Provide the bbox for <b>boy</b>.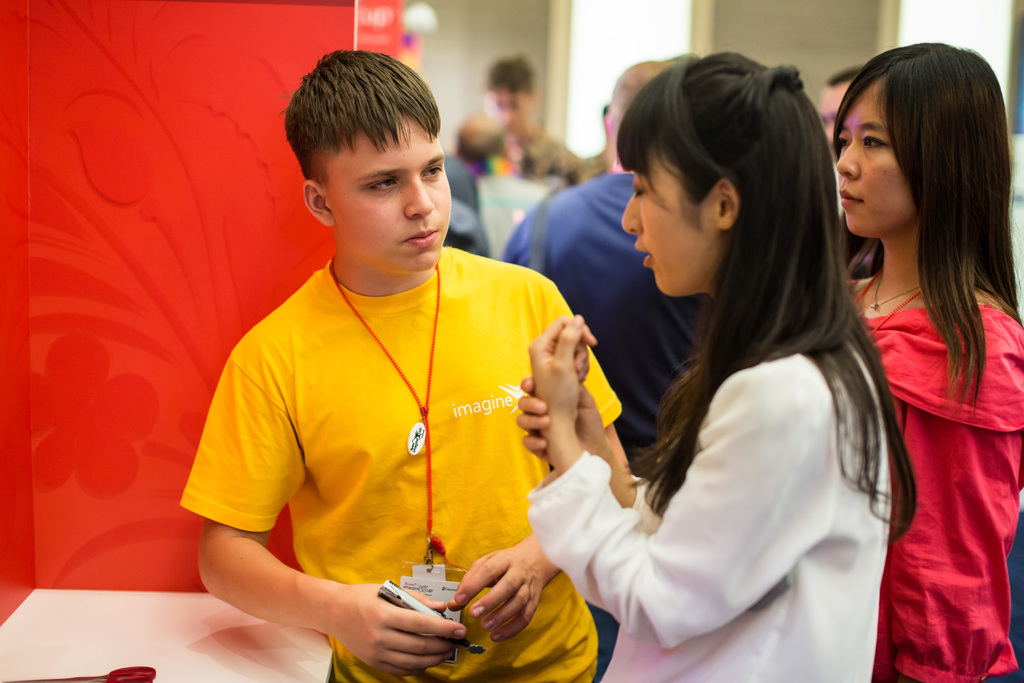
left=188, top=54, right=609, bottom=646.
